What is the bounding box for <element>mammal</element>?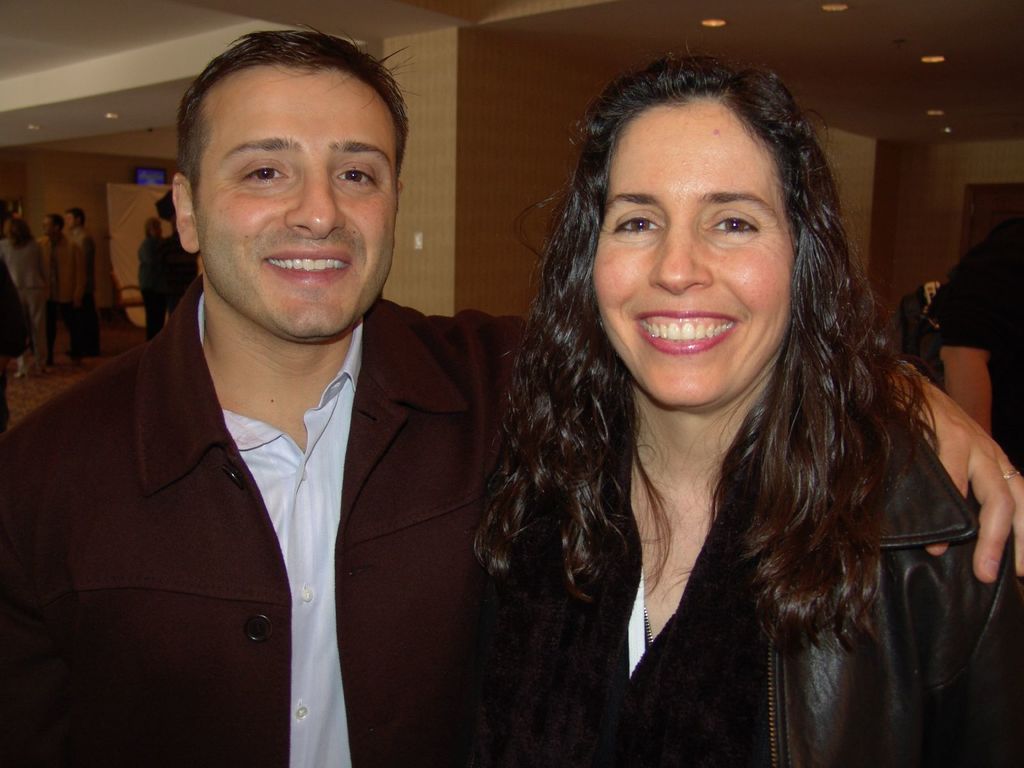
detection(37, 212, 83, 365).
